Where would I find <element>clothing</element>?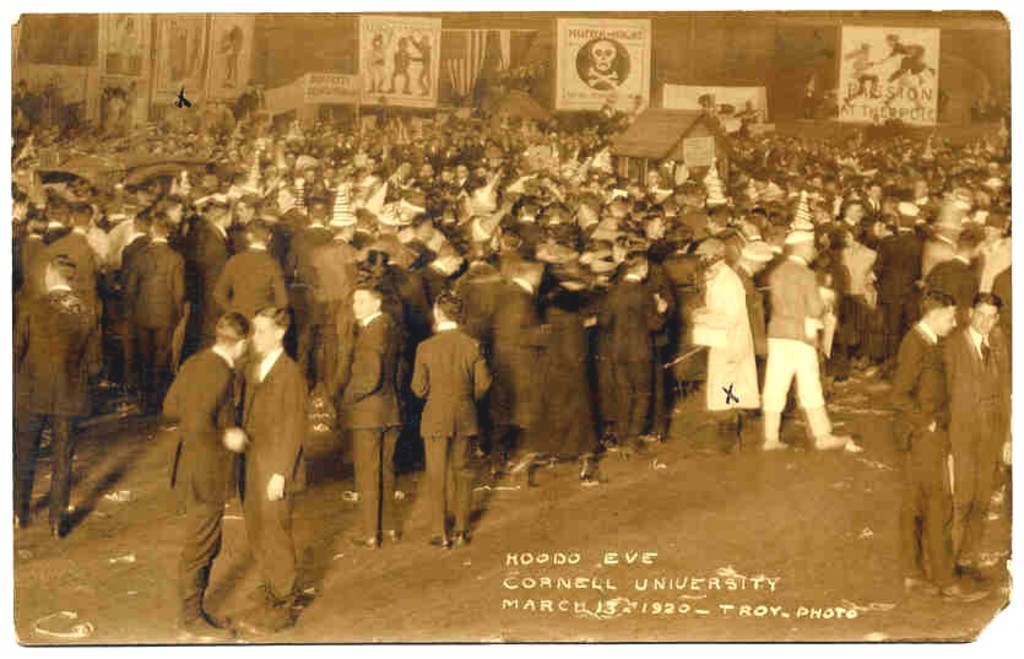
At bbox=[890, 322, 964, 585].
